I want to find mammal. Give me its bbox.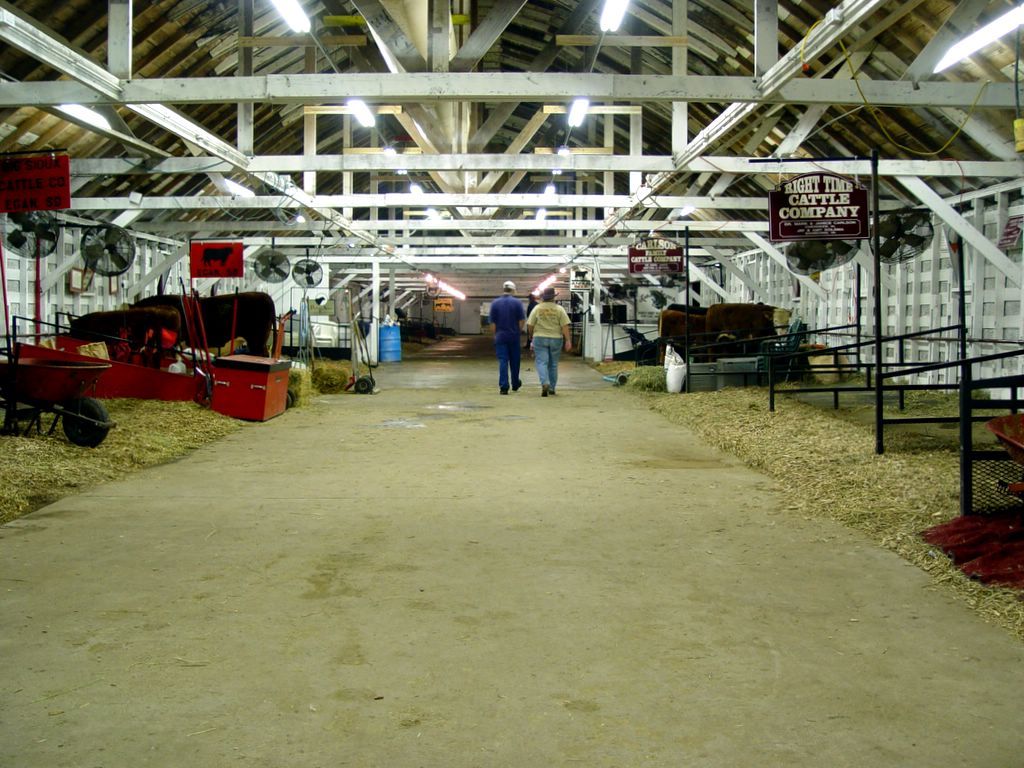
select_region(131, 292, 284, 358).
